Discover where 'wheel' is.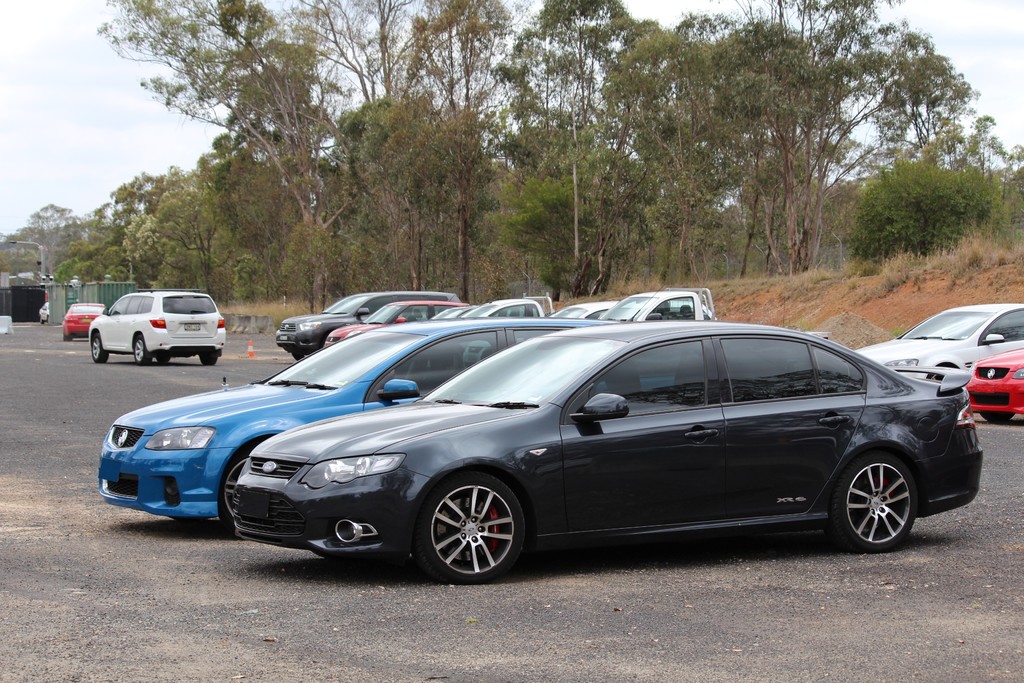
Discovered at box=[89, 333, 110, 362].
